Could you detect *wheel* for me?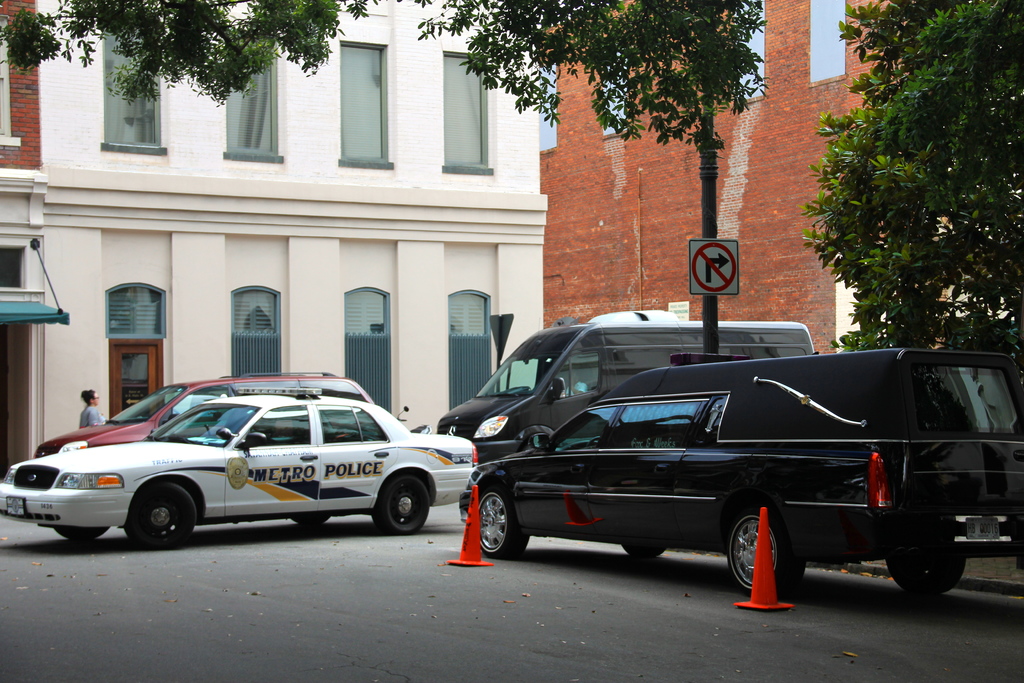
Detection result: [371,475,429,534].
